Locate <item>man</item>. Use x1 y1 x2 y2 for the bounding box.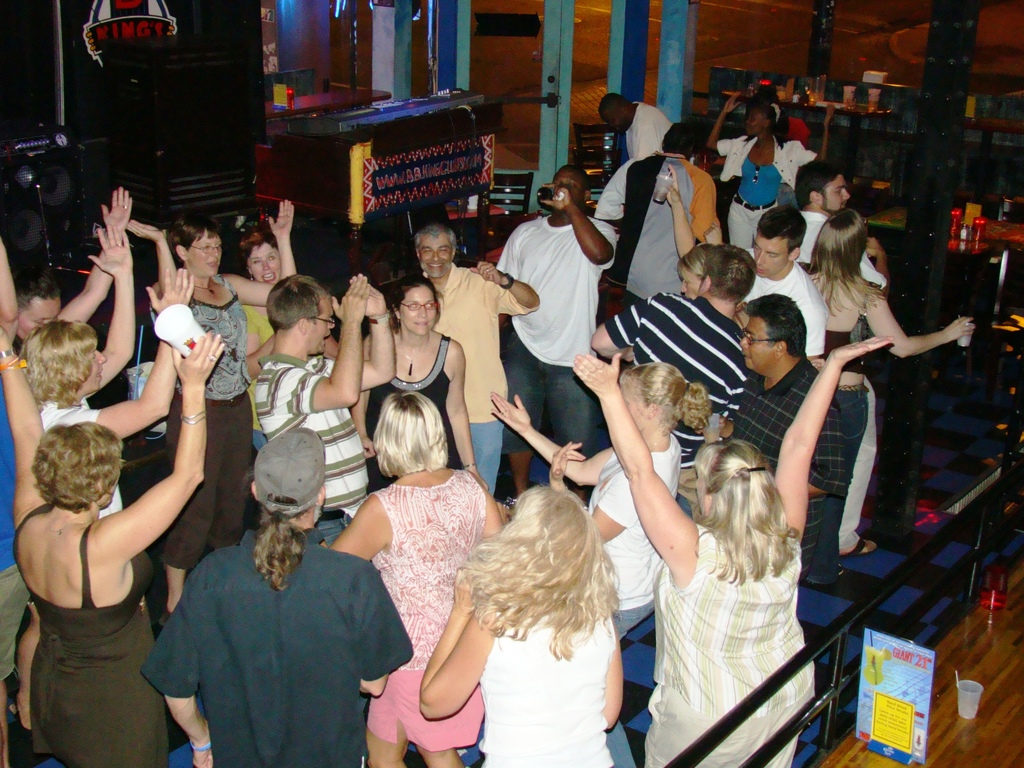
245 268 404 518.
